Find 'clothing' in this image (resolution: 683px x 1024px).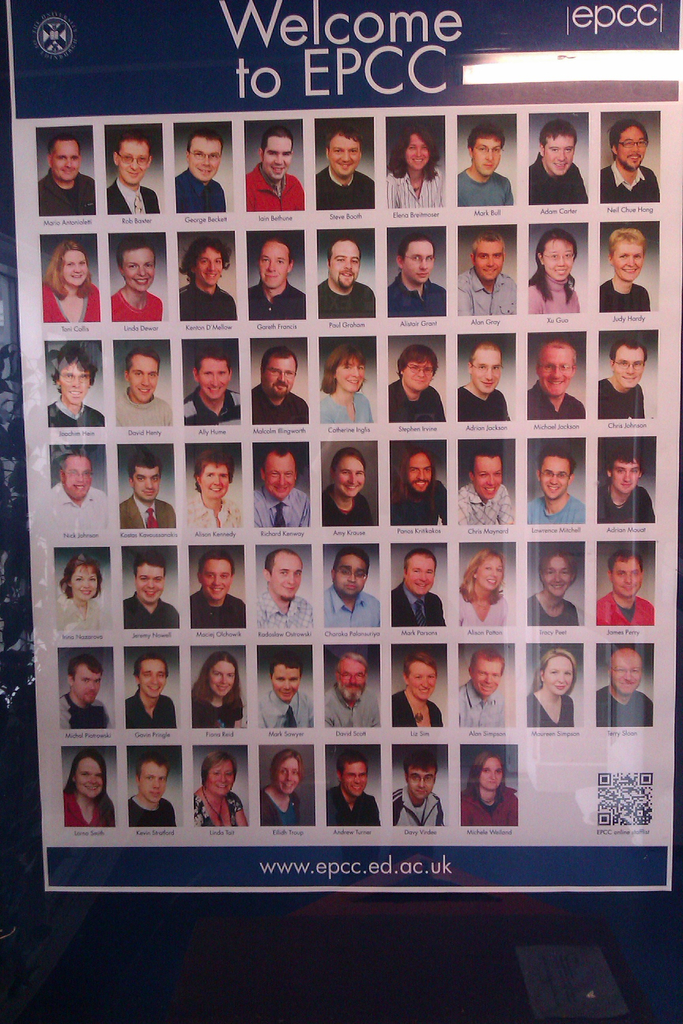
BBox(457, 480, 515, 527).
